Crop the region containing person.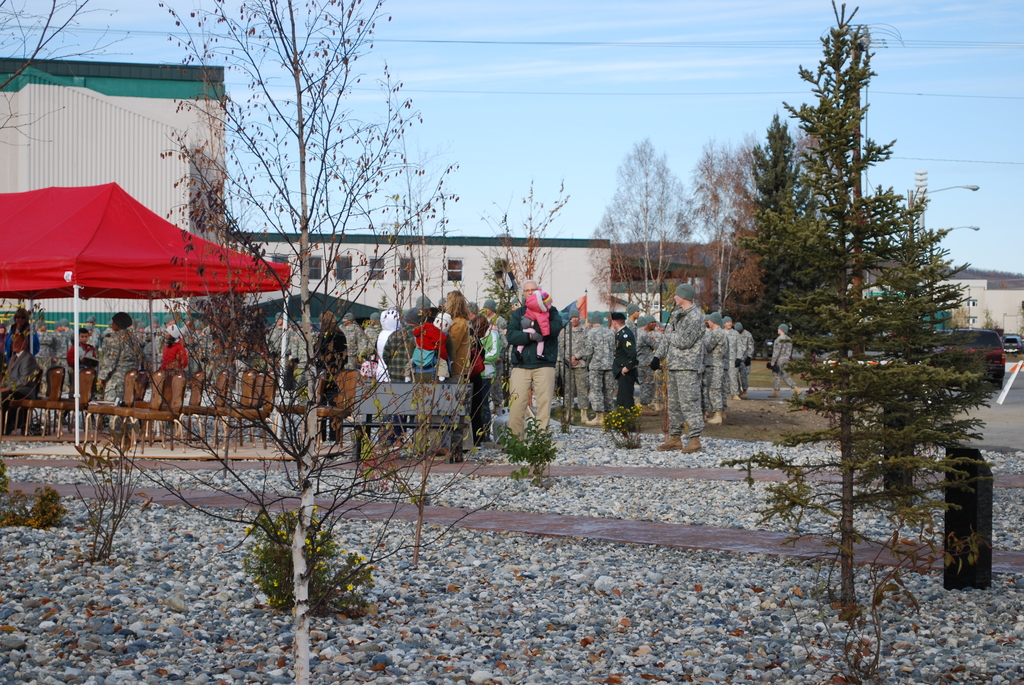
Crop region: rect(771, 323, 798, 398).
